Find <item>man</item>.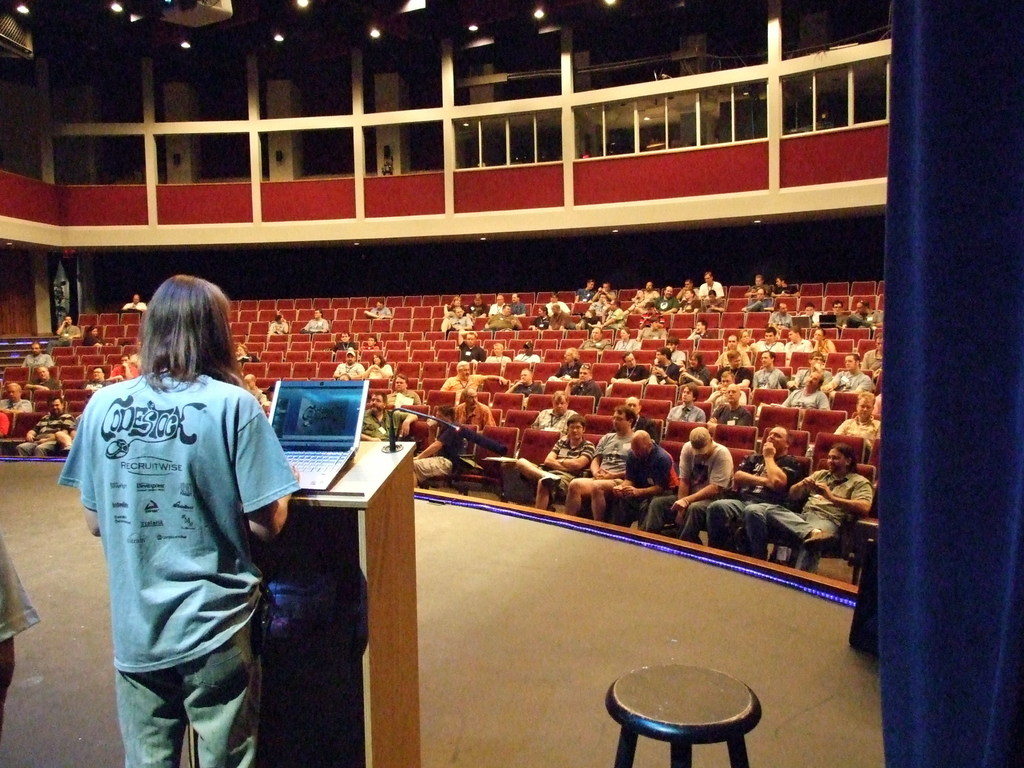
crop(108, 355, 144, 381).
